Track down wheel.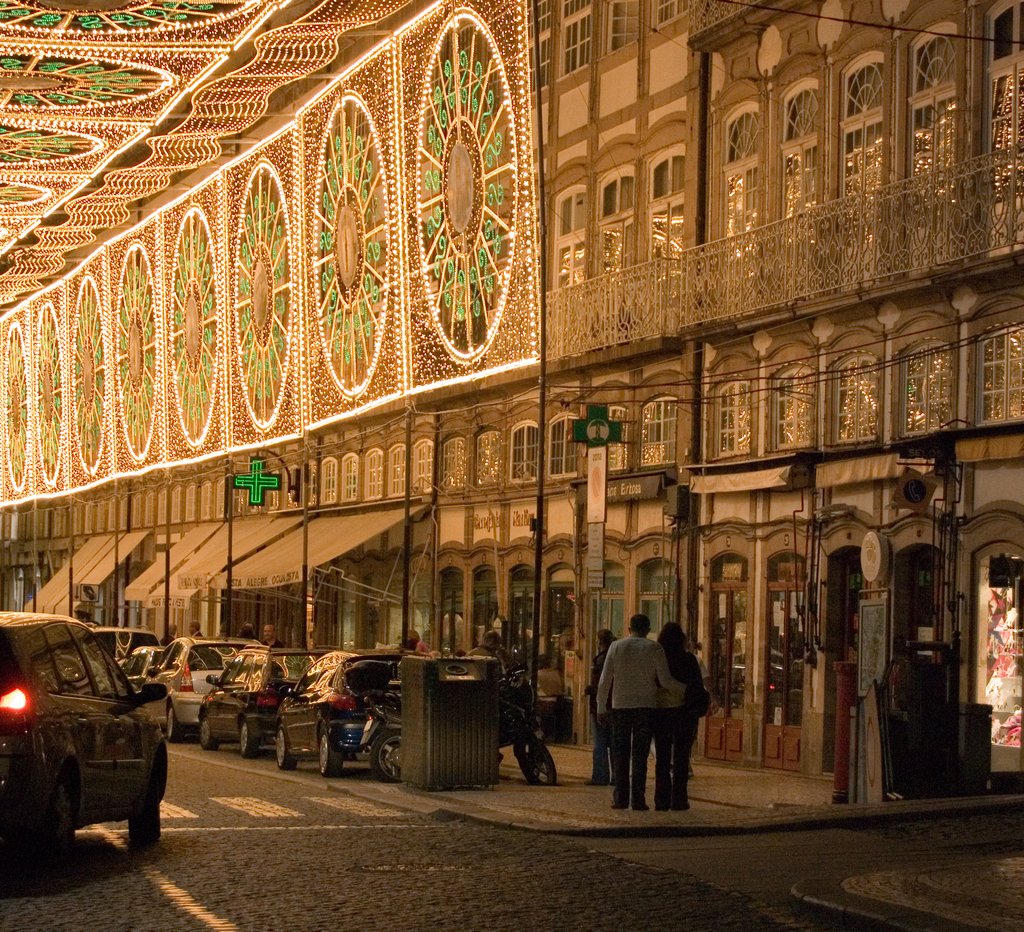
Tracked to Rect(237, 720, 260, 760).
